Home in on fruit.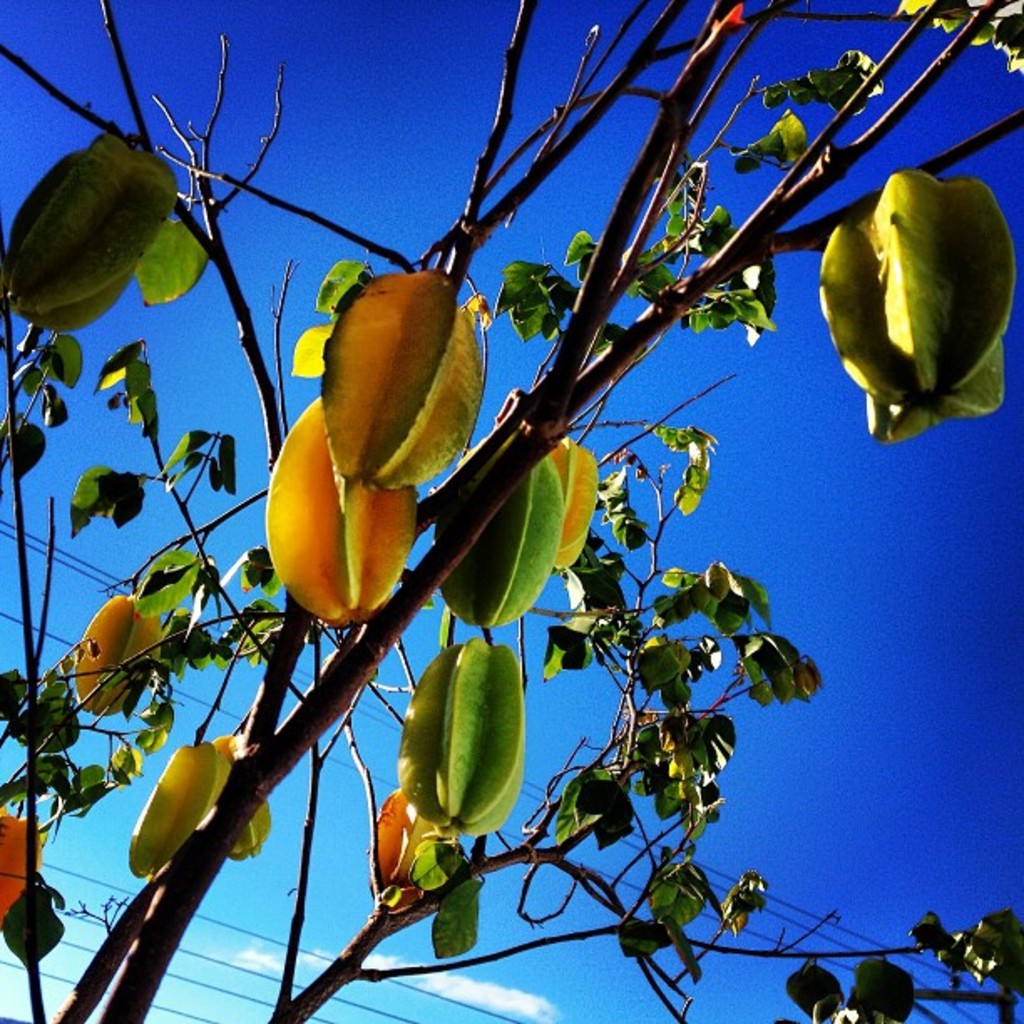
Homed in at <box>550,432,606,562</box>.
